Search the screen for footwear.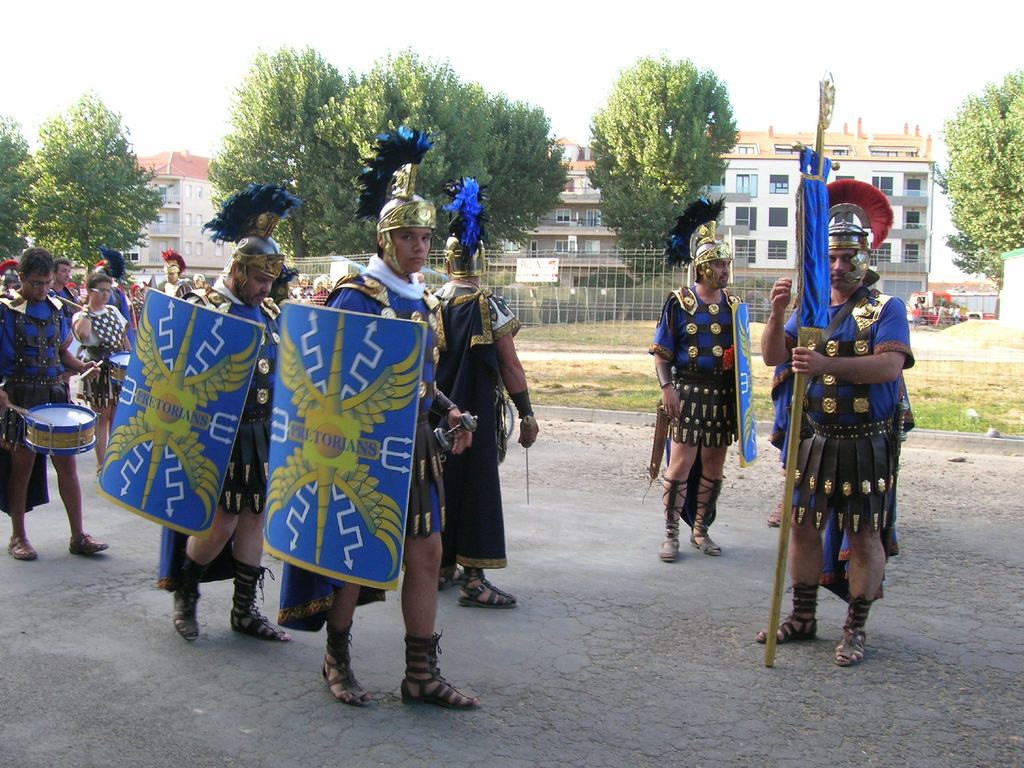
Found at 170 545 202 642.
